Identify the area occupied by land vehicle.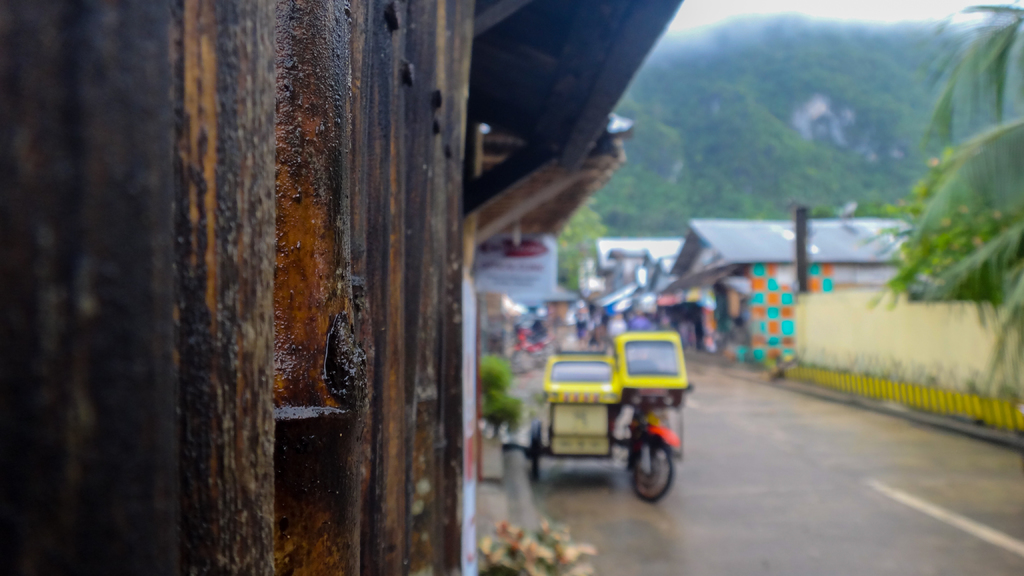
Area: [left=519, top=306, right=700, bottom=501].
